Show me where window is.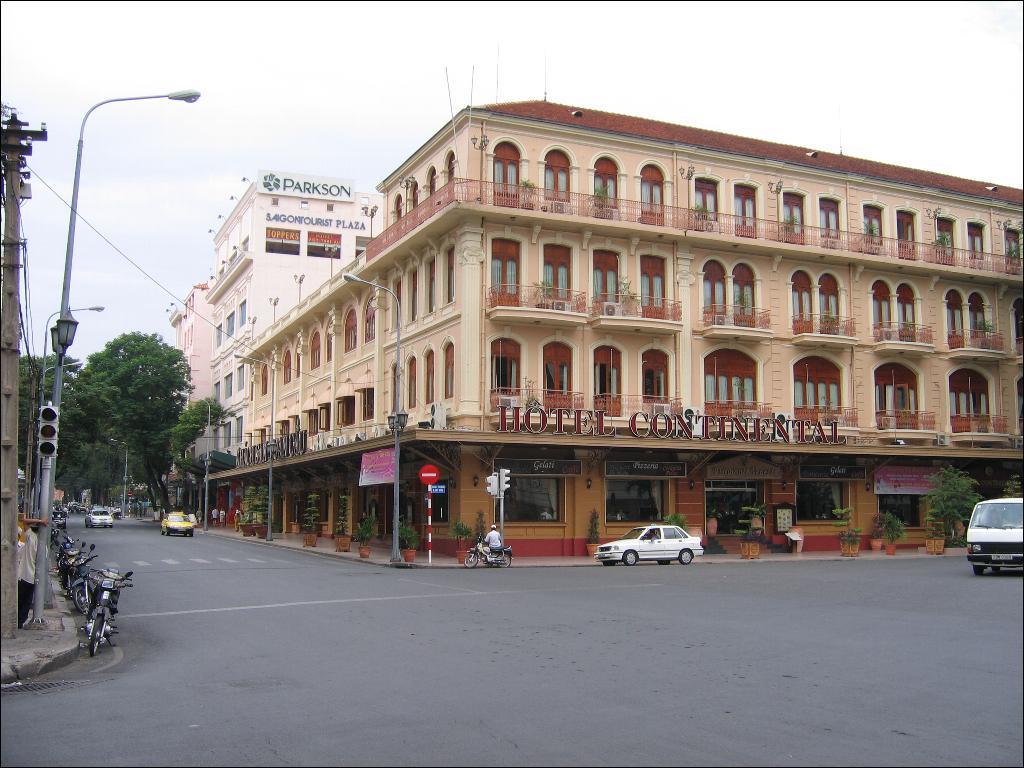
window is at select_region(274, 420, 289, 440).
